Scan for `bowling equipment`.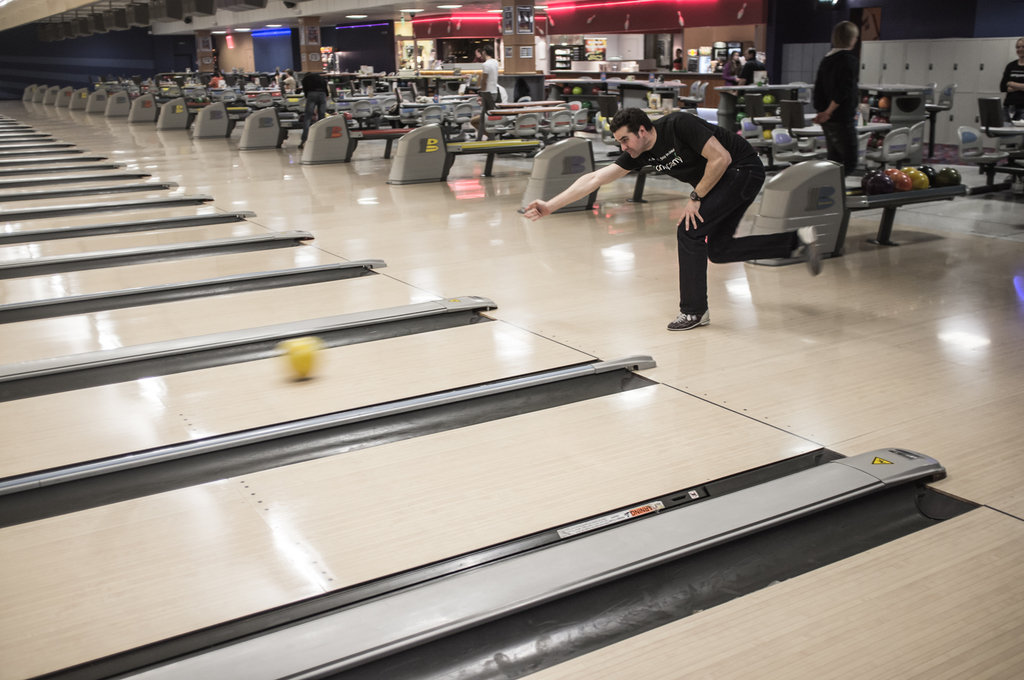
Scan result: [left=233, top=102, right=300, bottom=146].
